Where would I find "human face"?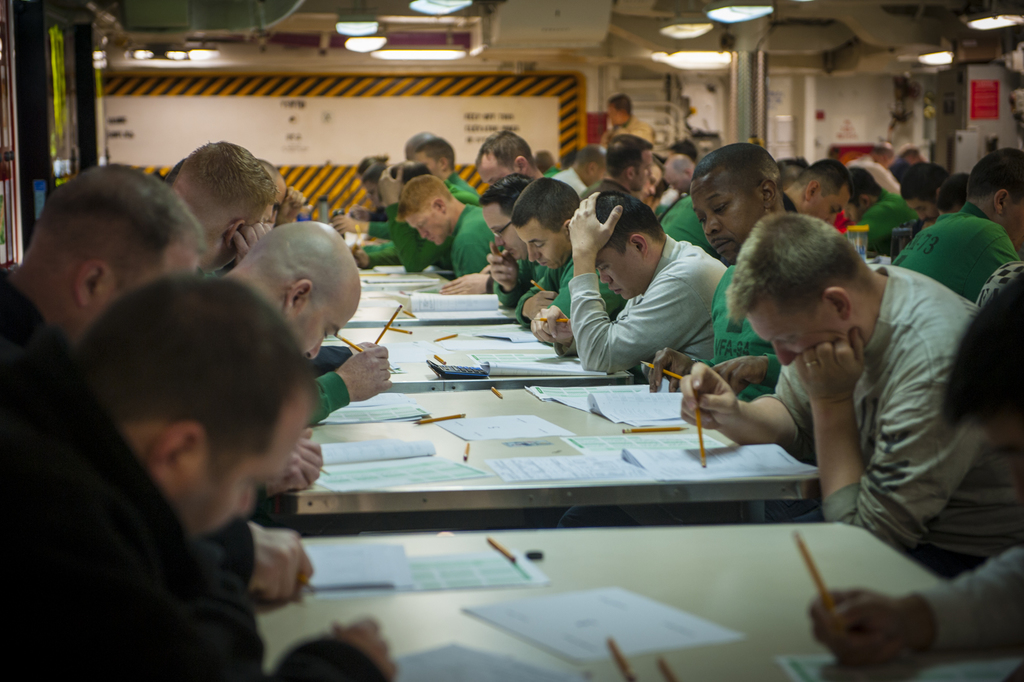
At x1=287, y1=273, x2=362, y2=357.
